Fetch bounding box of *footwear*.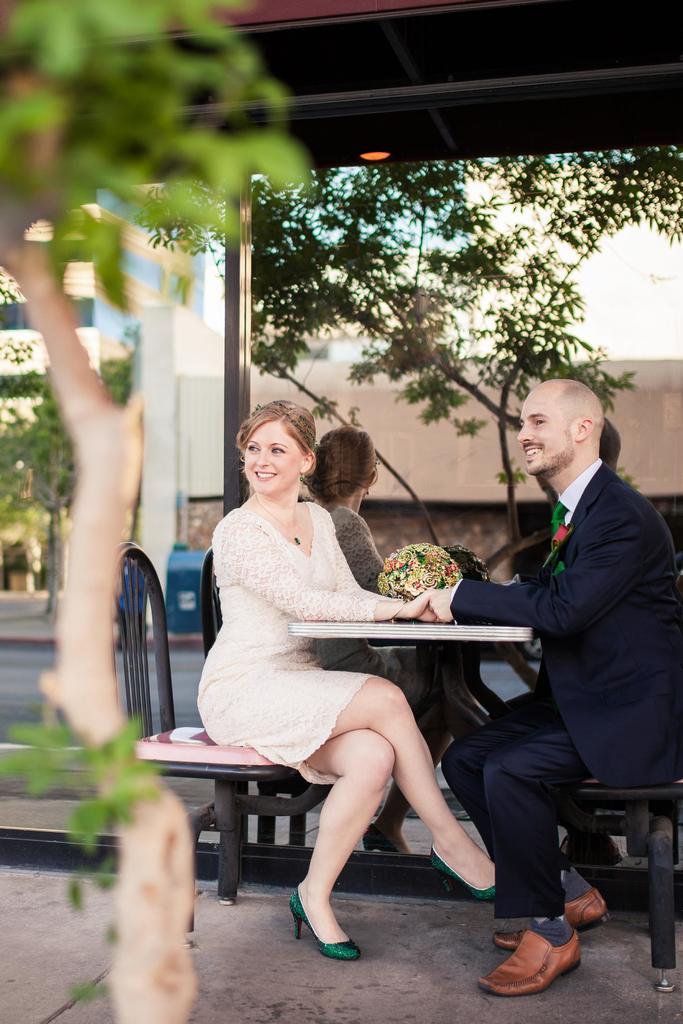
Bbox: box(566, 888, 609, 934).
